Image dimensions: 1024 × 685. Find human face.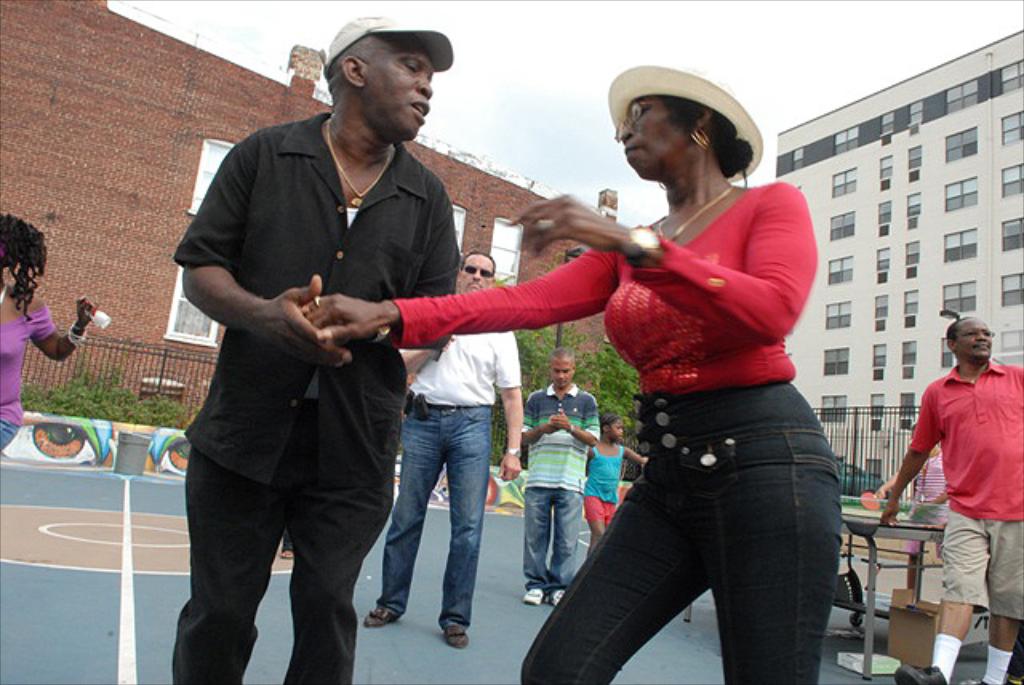
region(957, 315, 992, 362).
